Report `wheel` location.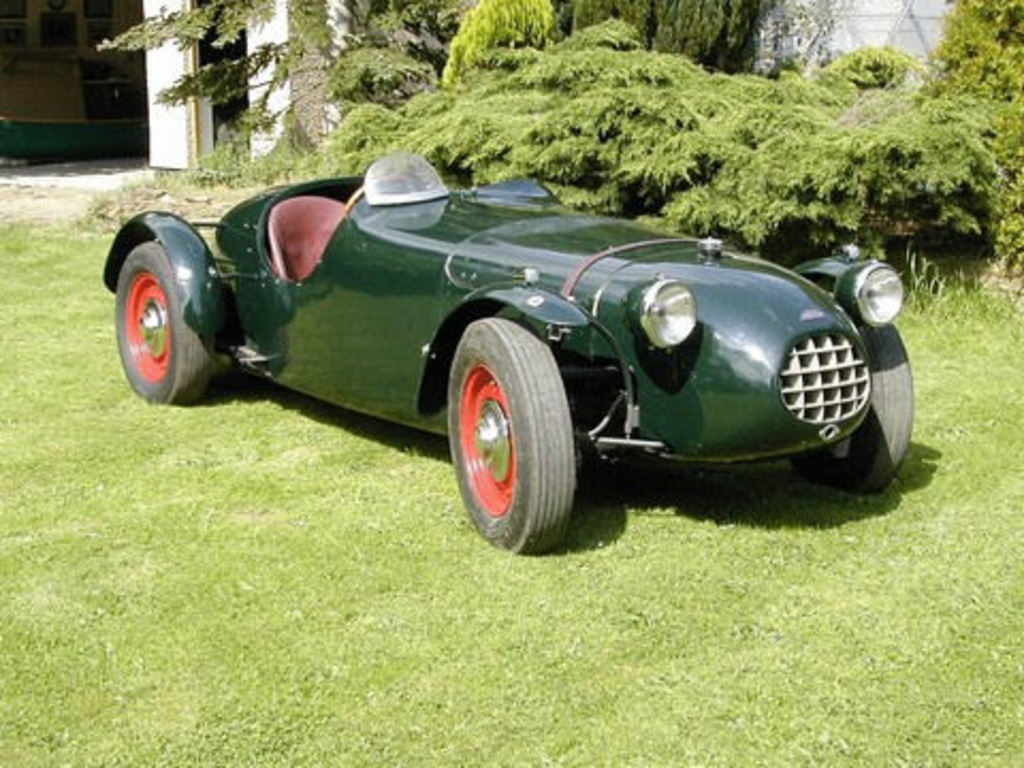
Report: <region>787, 322, 919, 495</region>.
